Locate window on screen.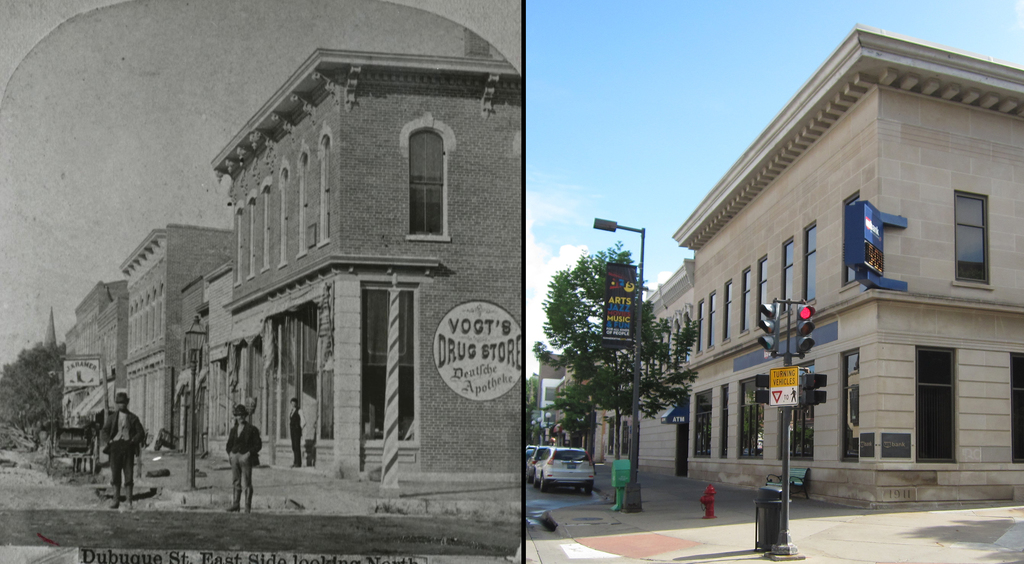
On screen at bbox=(694, 389, 712, 458).
